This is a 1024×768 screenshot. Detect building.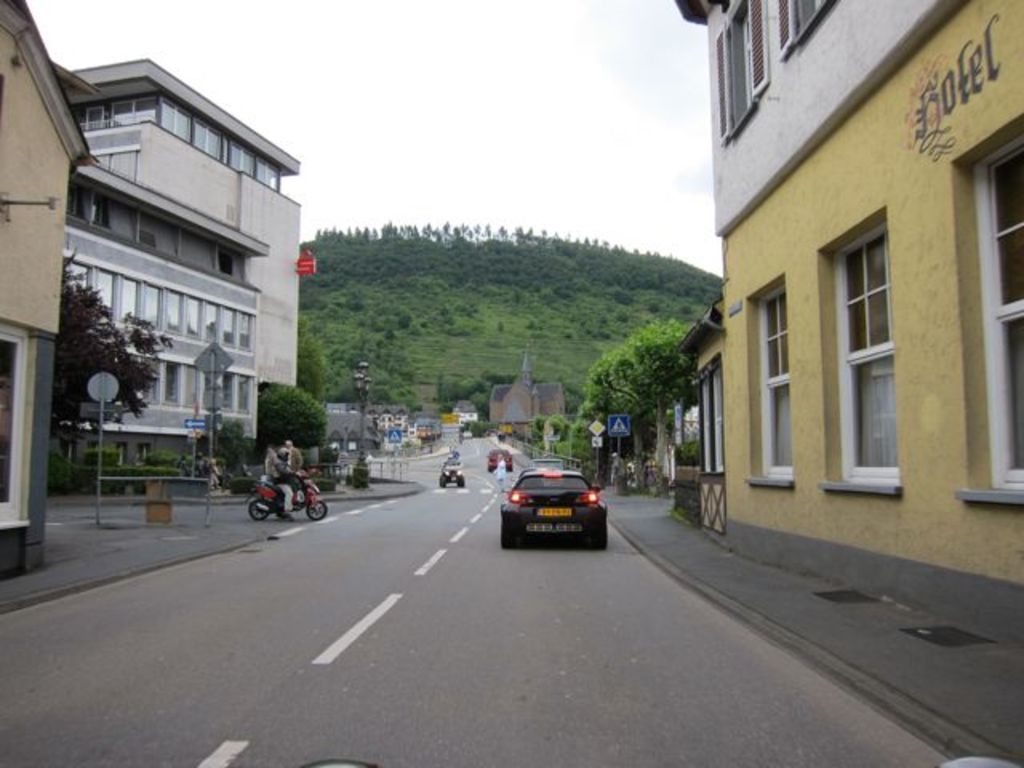
bbox=[69, 56, 302, 496].
